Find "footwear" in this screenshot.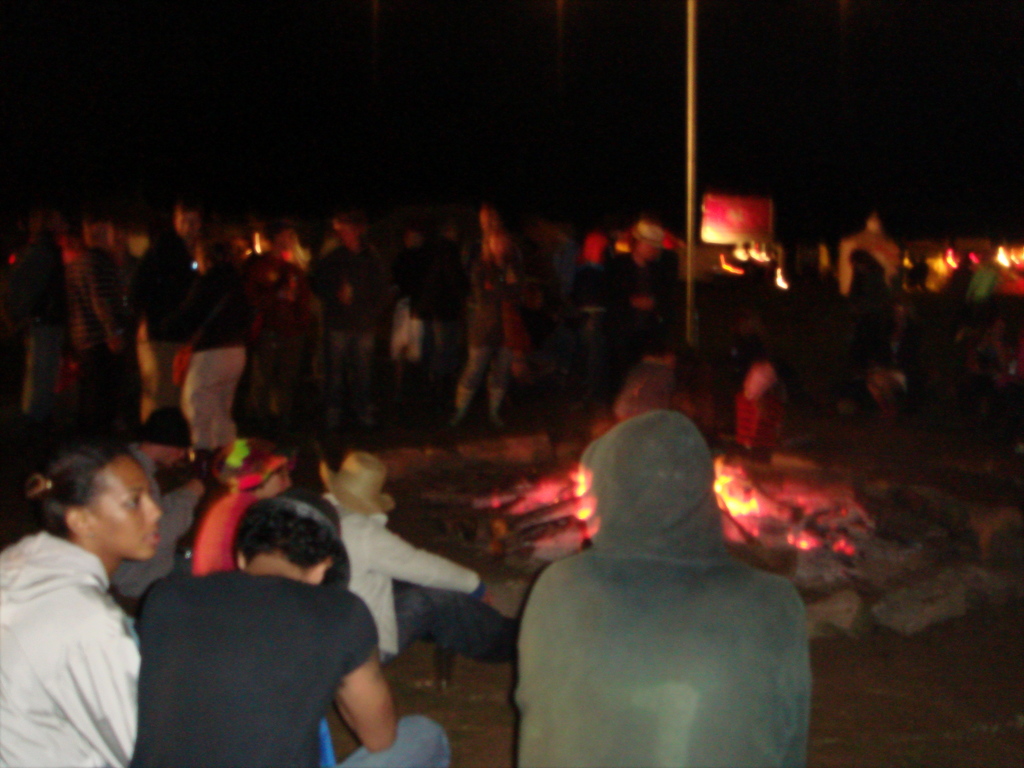
The bounding box for "footwear" is [x1=442, y1=416, x2=471, y2=437].
